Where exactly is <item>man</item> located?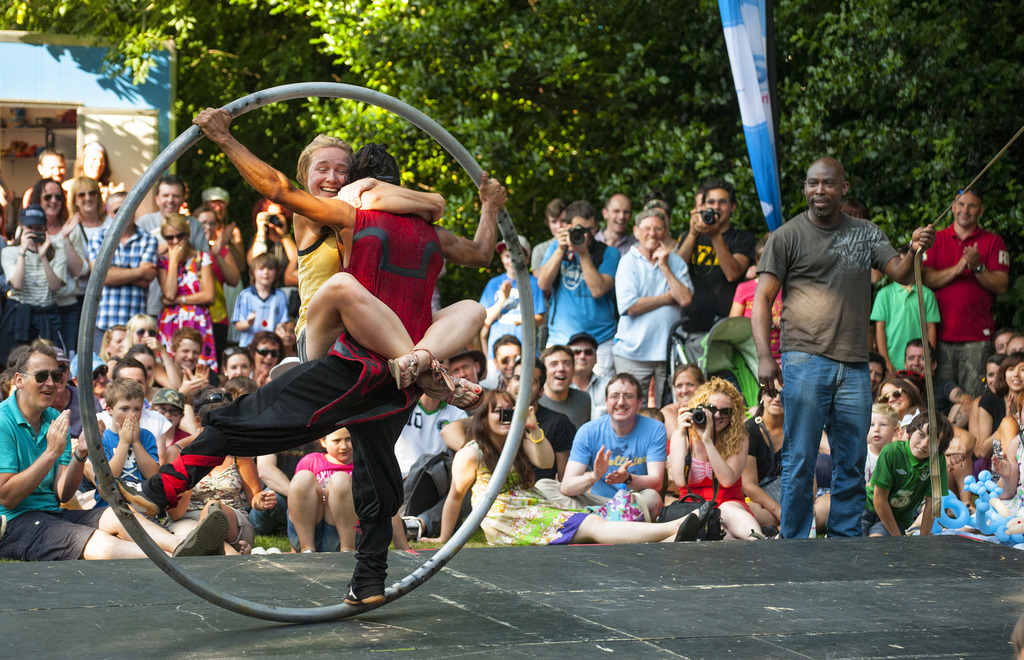
Its bounding box is {"left": 499, "top": 347, "right": 577, "bottom": 484}.
